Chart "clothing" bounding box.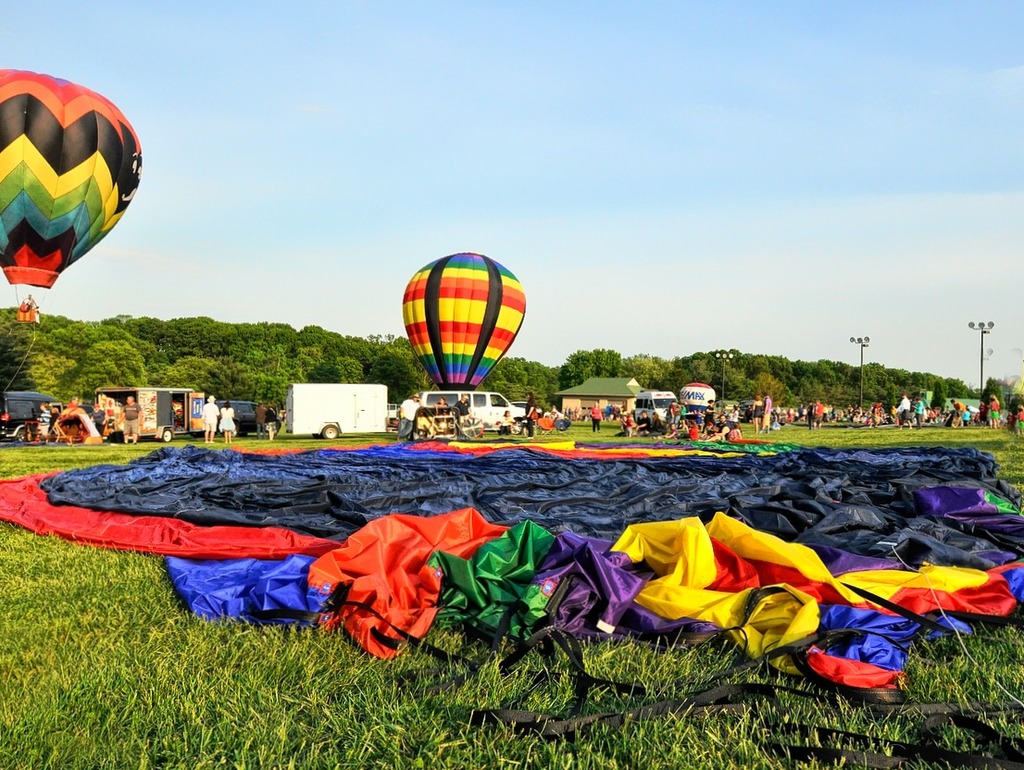
Charted: 749, 402, 761, 416.
